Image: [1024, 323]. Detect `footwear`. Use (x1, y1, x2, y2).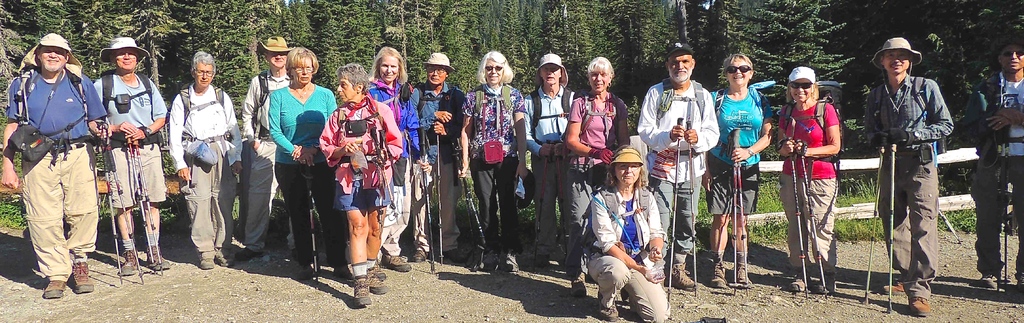
(707, 258, 728, 290).
